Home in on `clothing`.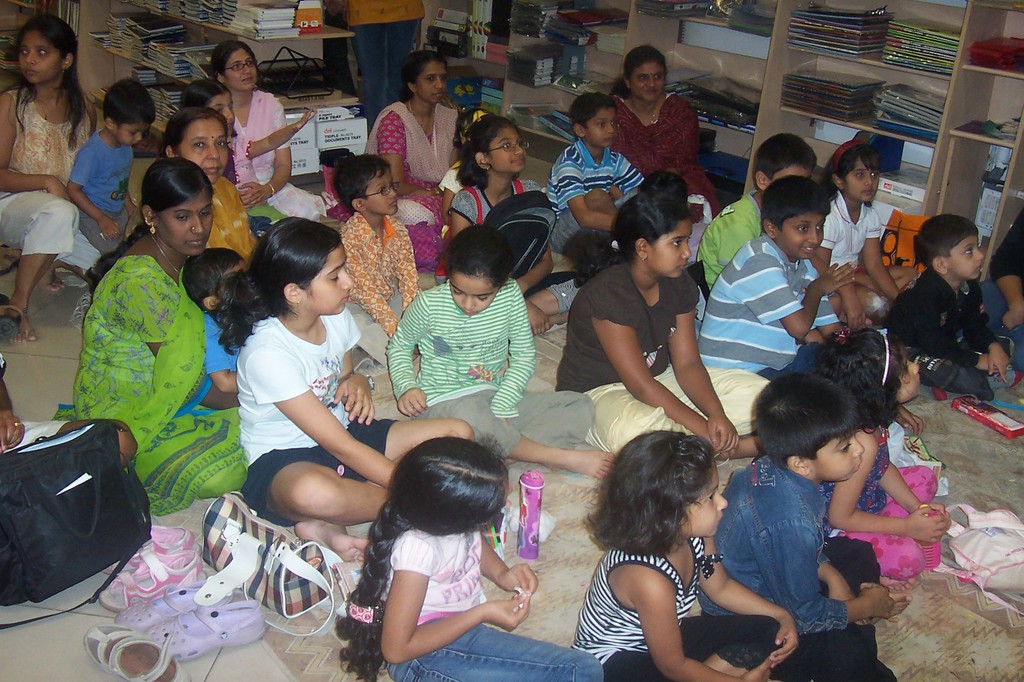
Homed in at bbox=(374, 523, 606, 681).
